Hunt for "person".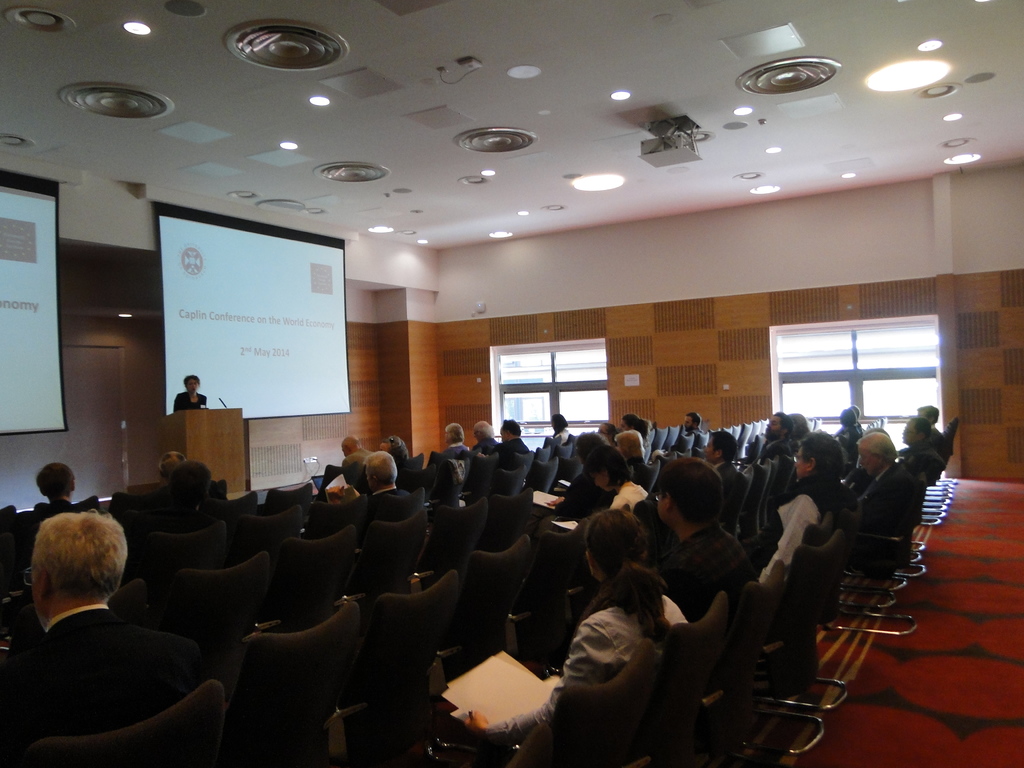
Hunted down at box=[575, 447, 650, 524].
